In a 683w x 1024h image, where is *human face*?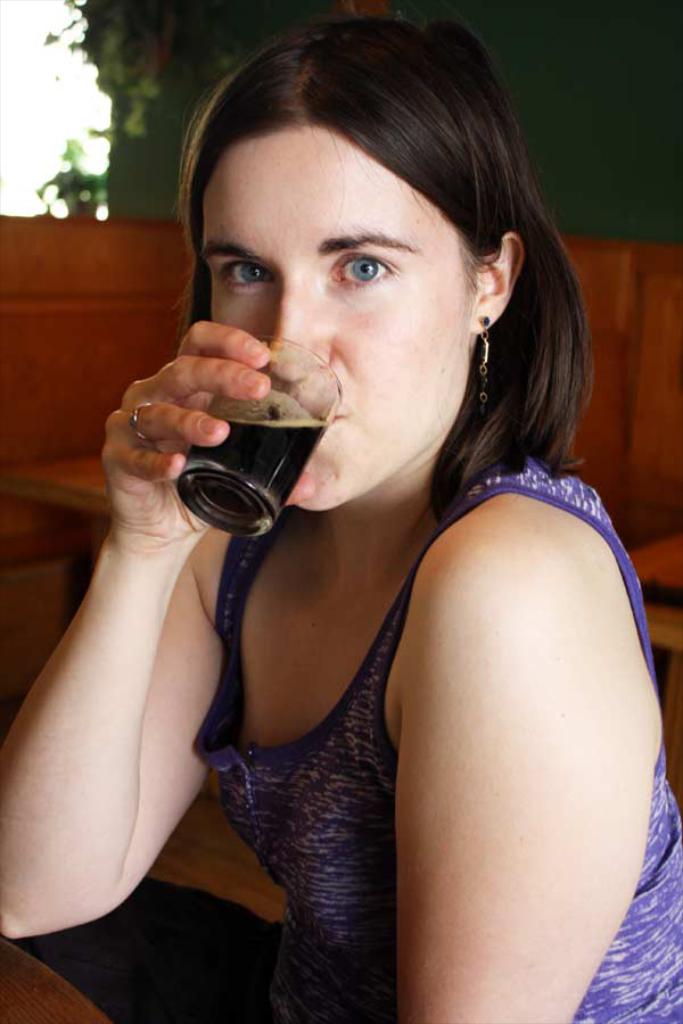
{"left": 195, "top": 133, "right": 472, "bottom": 510}.
